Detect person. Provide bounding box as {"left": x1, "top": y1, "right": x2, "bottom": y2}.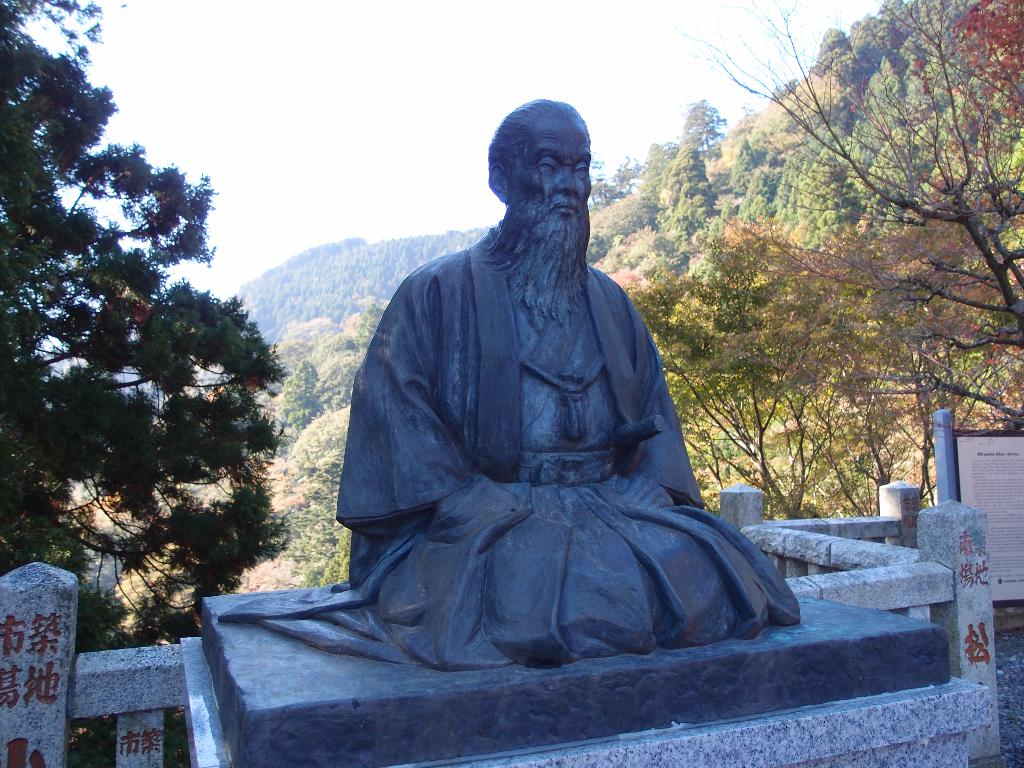
{"left": 333, "top": 131, "right": 783, "bottom": 720}.
